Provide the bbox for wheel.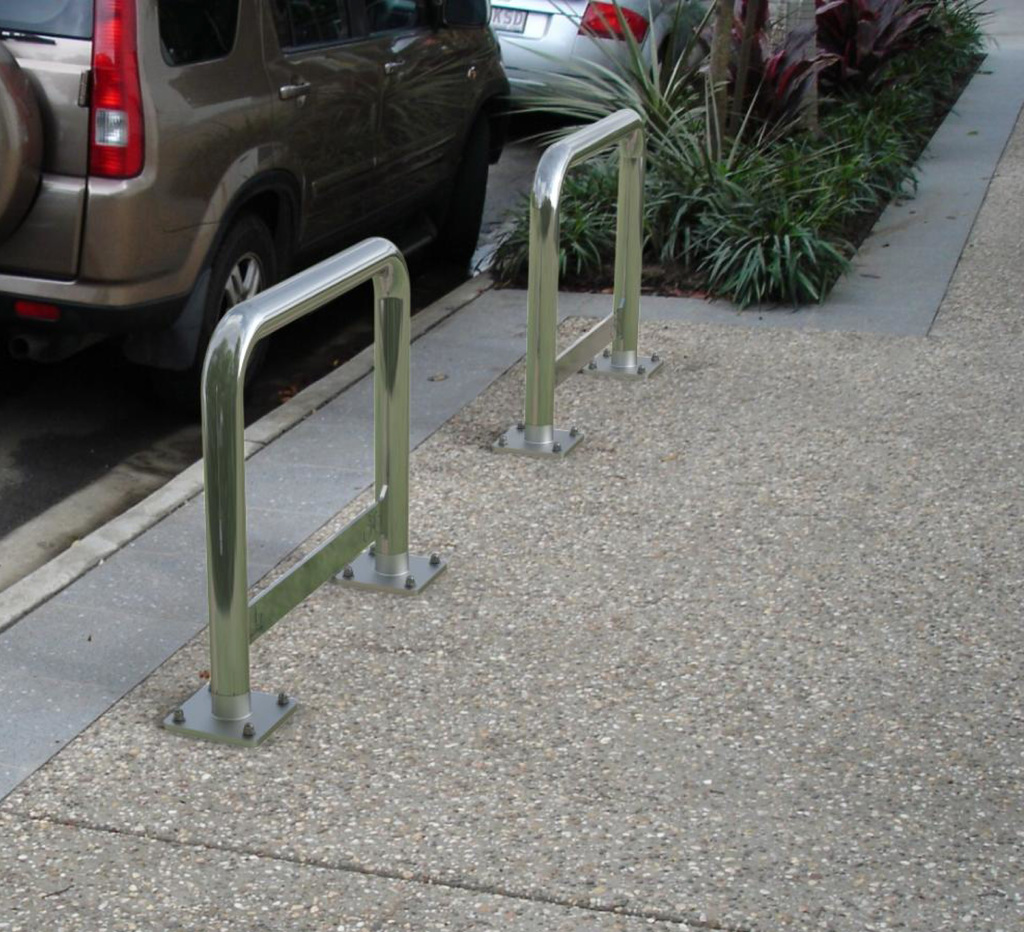
(x1=0, y1=35, x2=47, y2=251).
